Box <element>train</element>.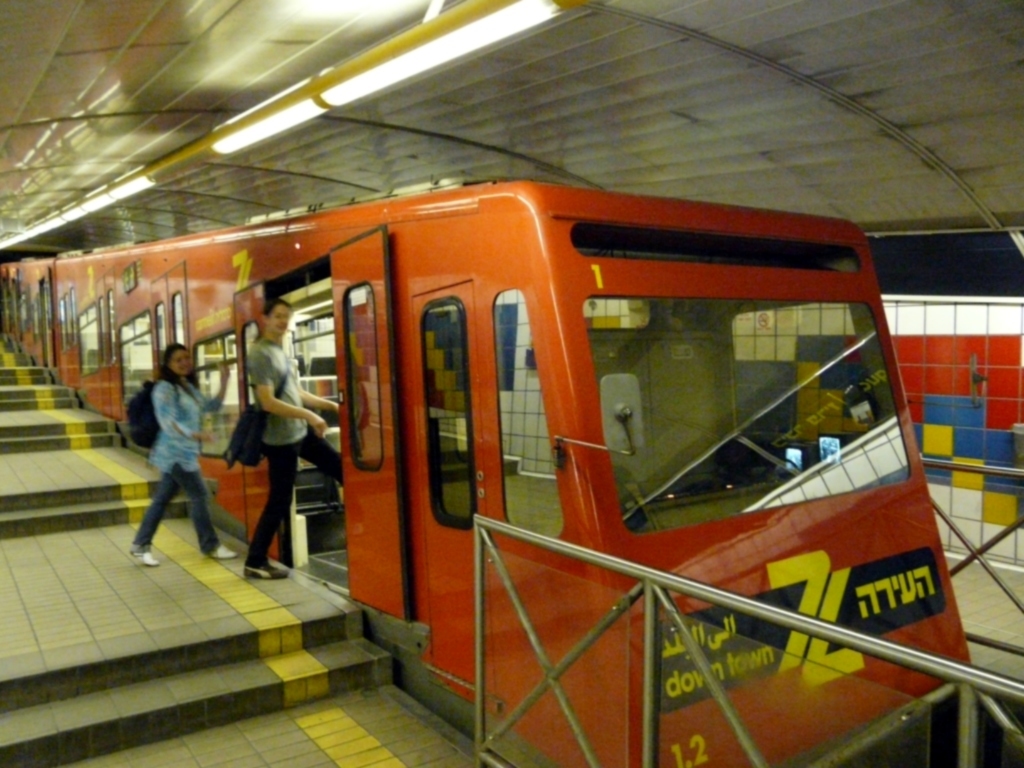
bbox(0, 181, 975, 767).
